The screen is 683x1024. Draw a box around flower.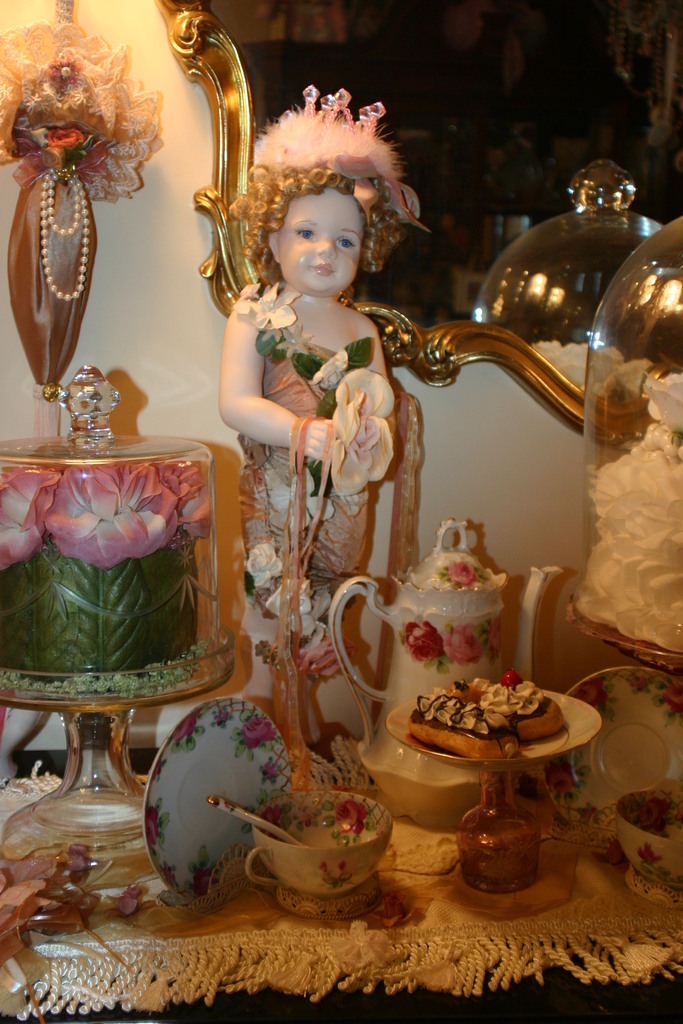
x1=173, y1=707, x2=199, y2=740.
